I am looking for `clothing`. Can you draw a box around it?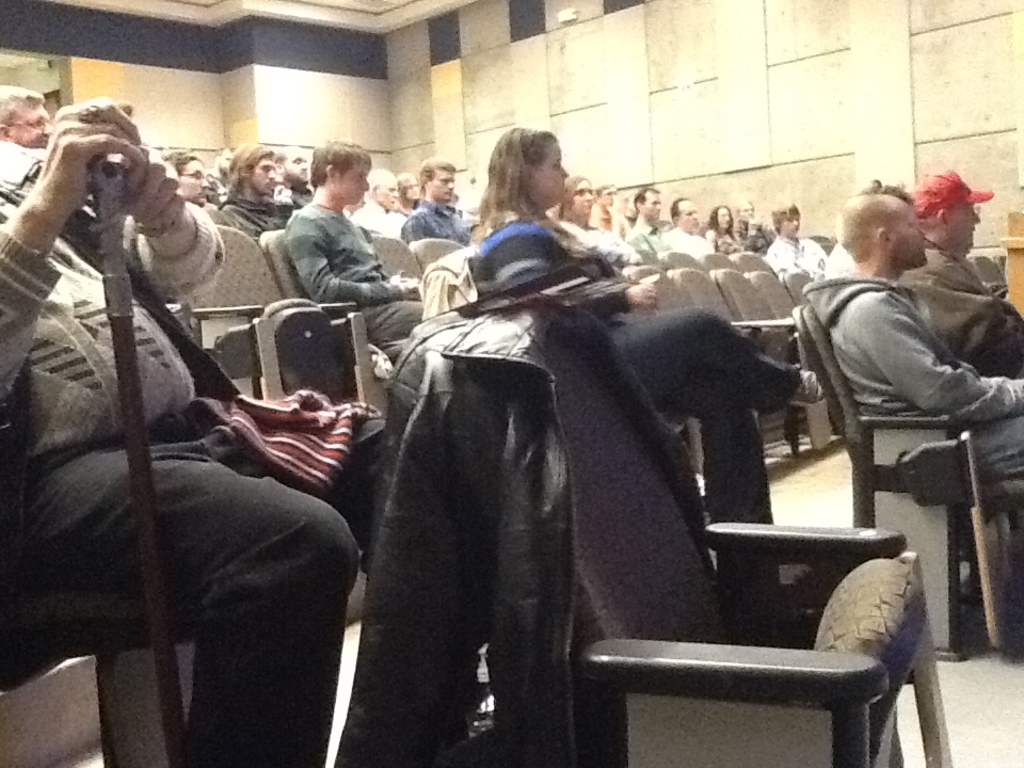
Sure, the bounding box is x1=514, y1=208, x2=794, y2=519.
